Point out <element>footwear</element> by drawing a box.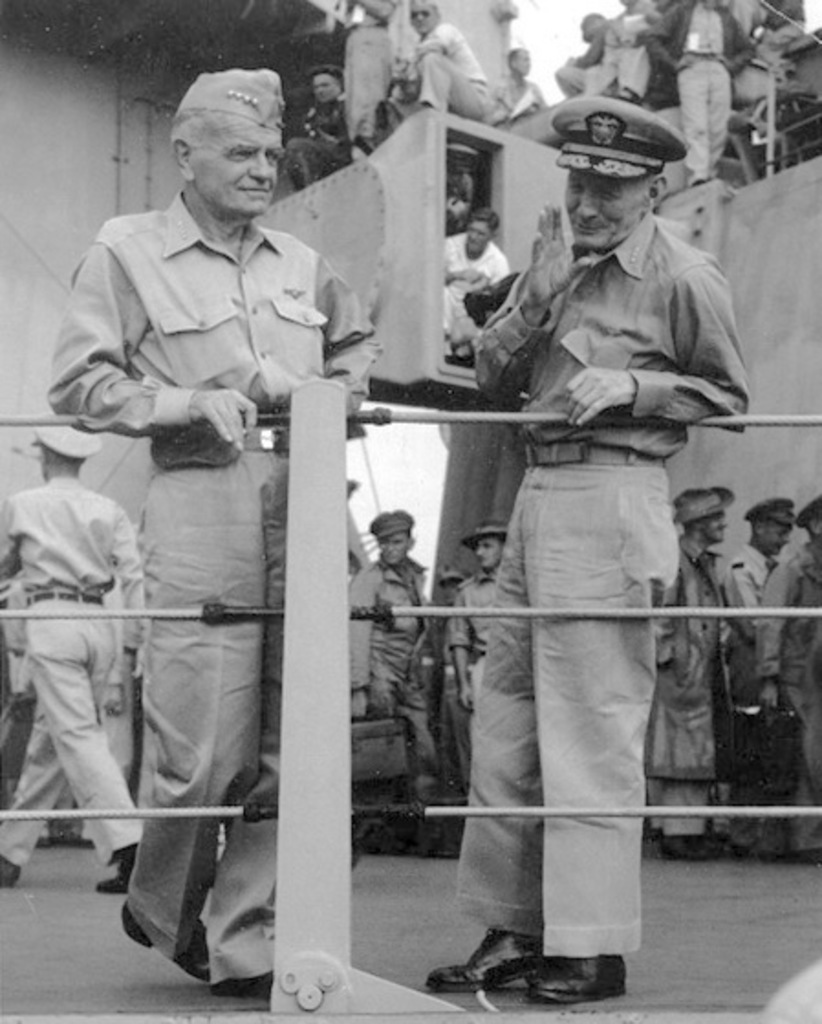
x1=95 y1=852 x2=135 y2=892.
